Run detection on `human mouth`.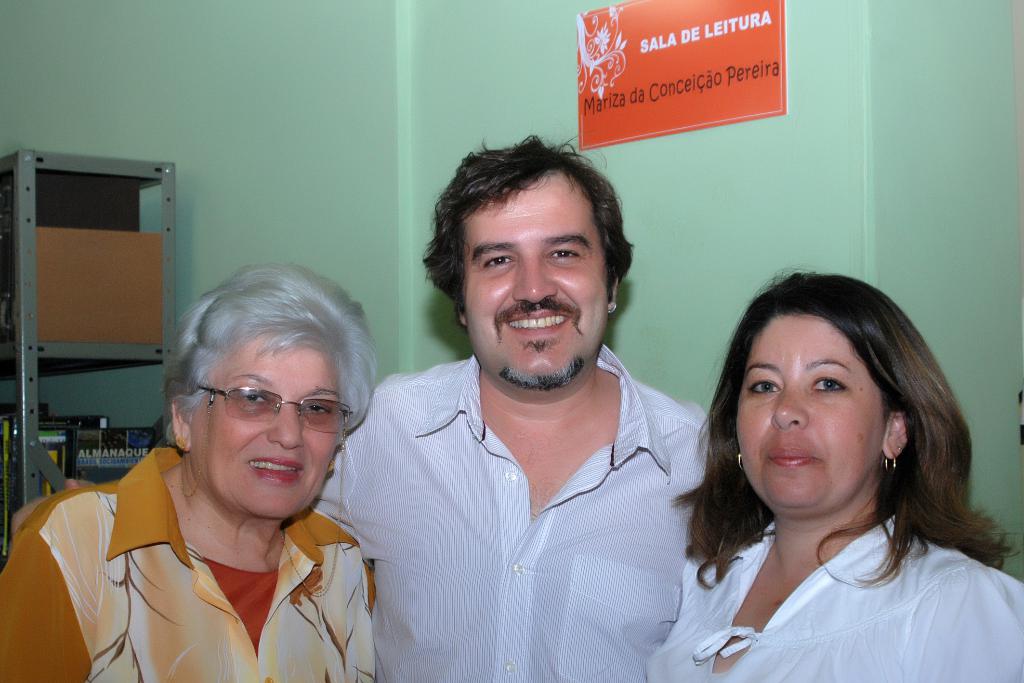
Result: bbox=(506, 304, 573, 338).
